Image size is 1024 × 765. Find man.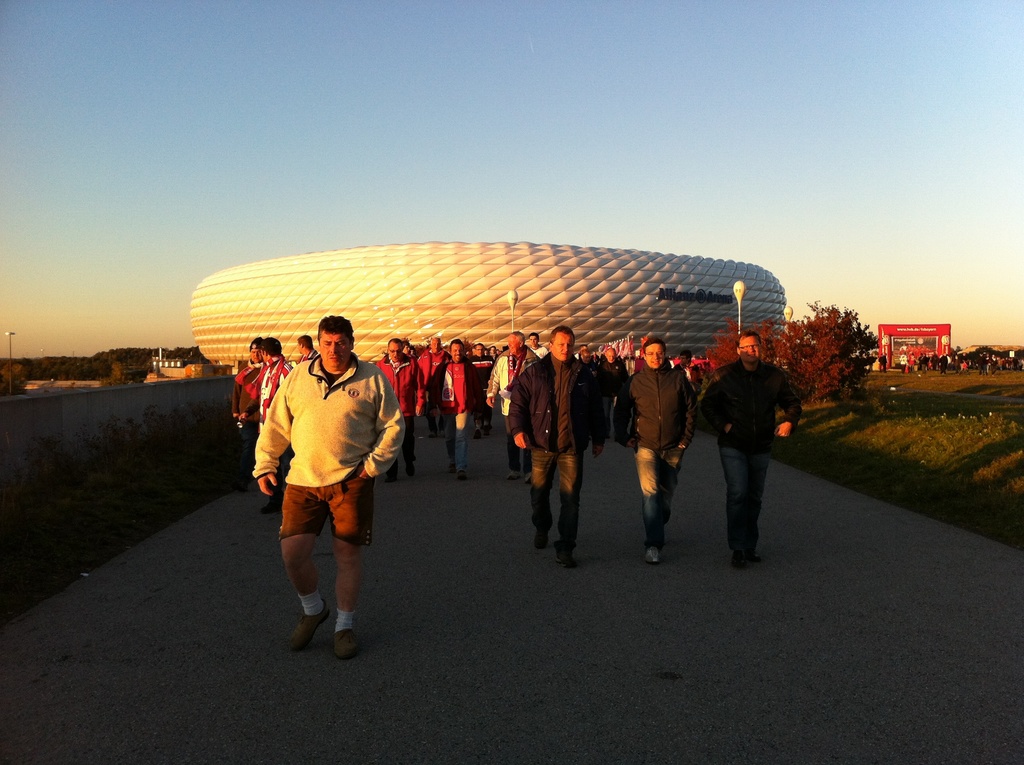
[676,350,707,441].
